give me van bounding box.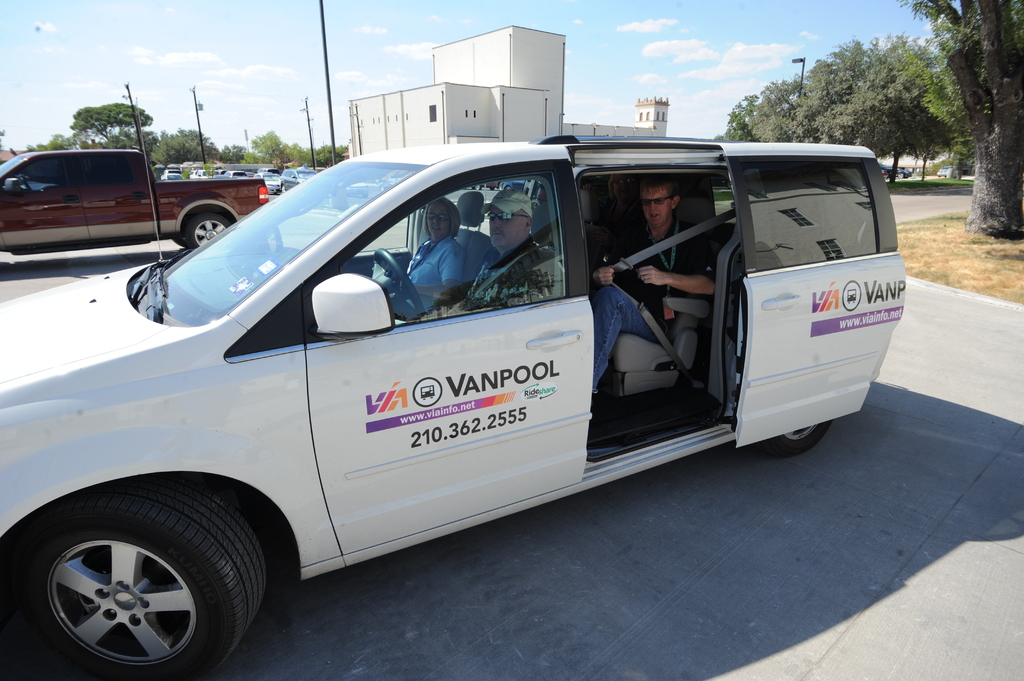
{"x1": 0, "y1": 129, "x2": 906, "y2": 680}.
